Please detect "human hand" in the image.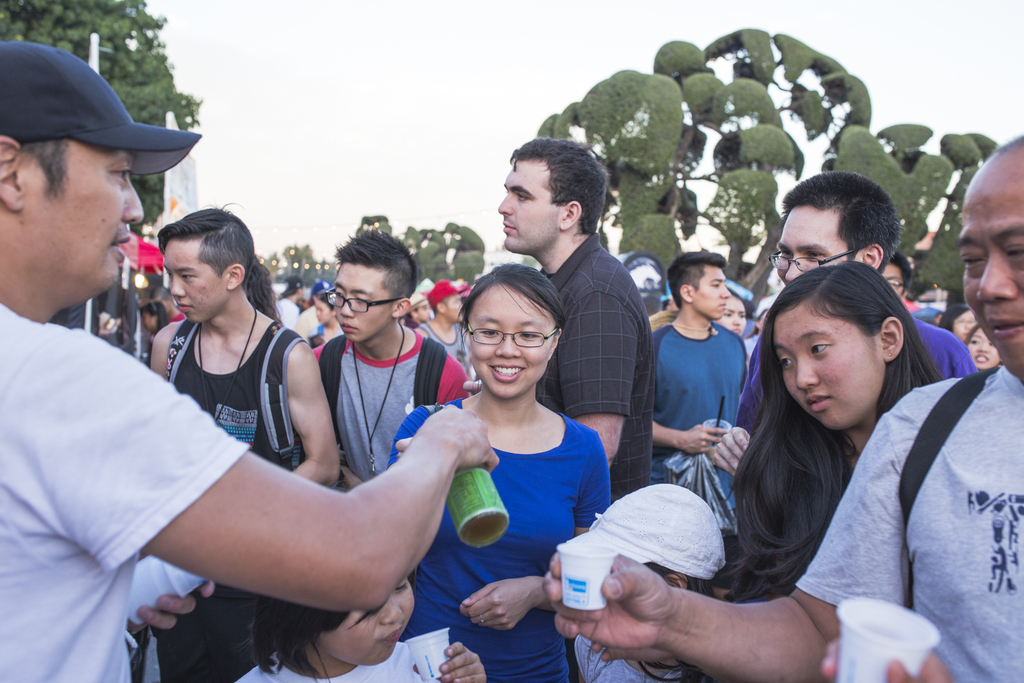
(left=684, top=422, right=727, bottom=456).
